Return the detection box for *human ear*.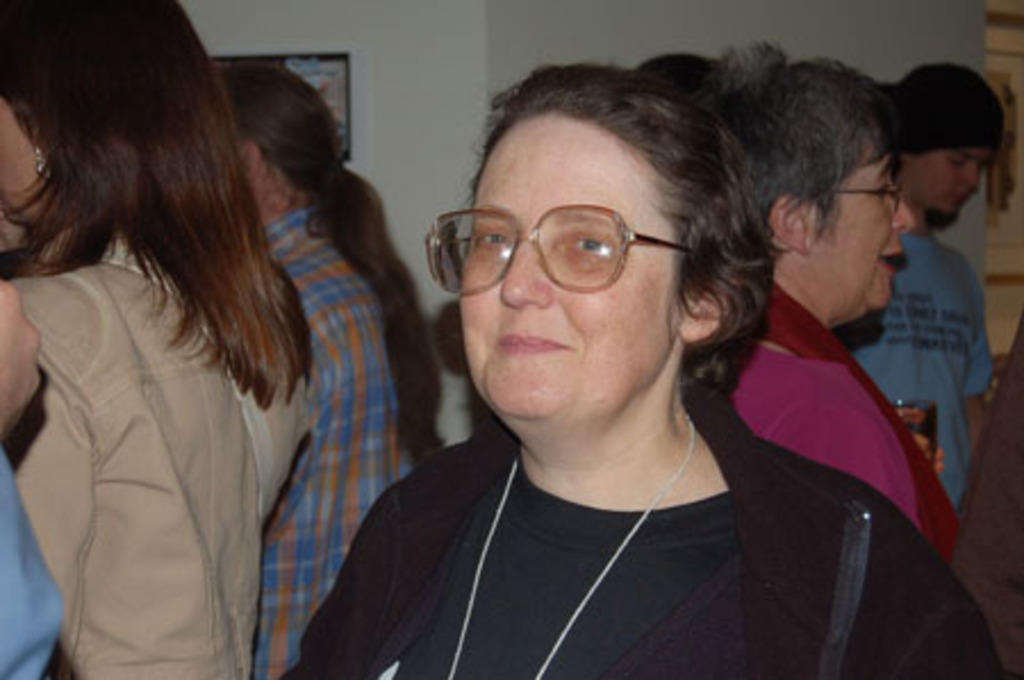
l=676, t=291, r=717, b=343.
